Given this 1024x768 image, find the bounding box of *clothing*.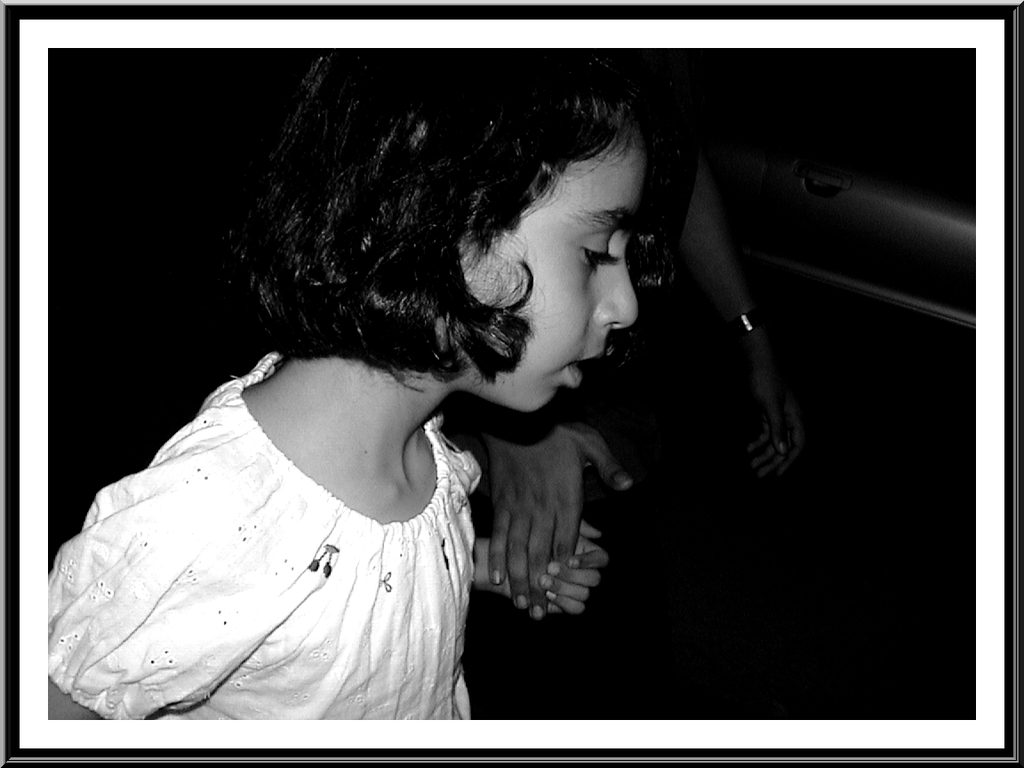
box(101, 272, 520, 706).
